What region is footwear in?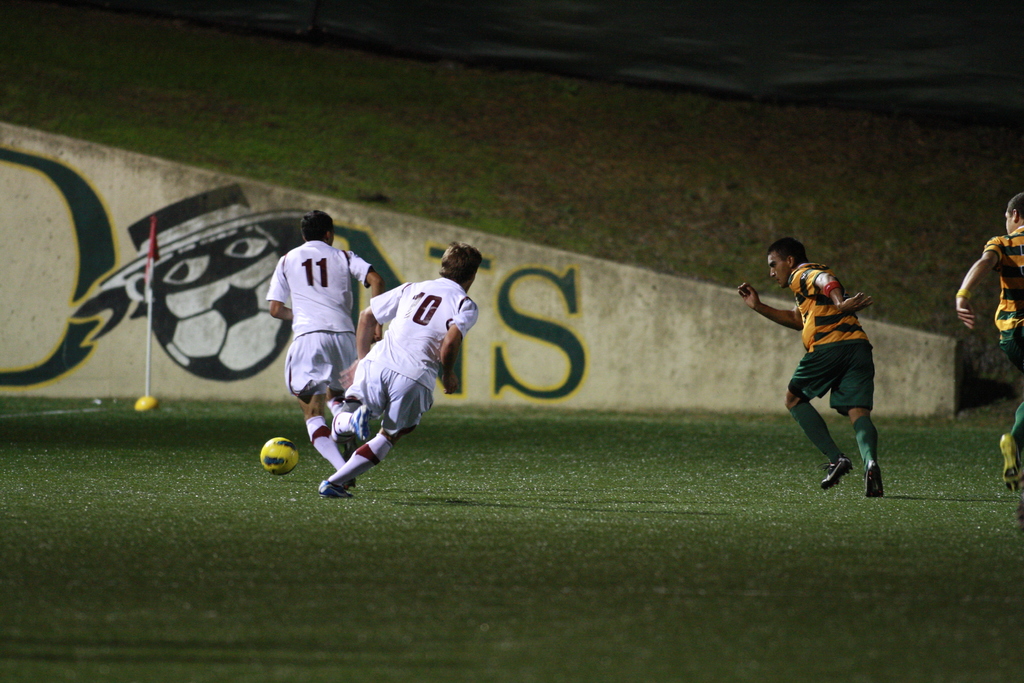
box(316, 477, 354, 498).
